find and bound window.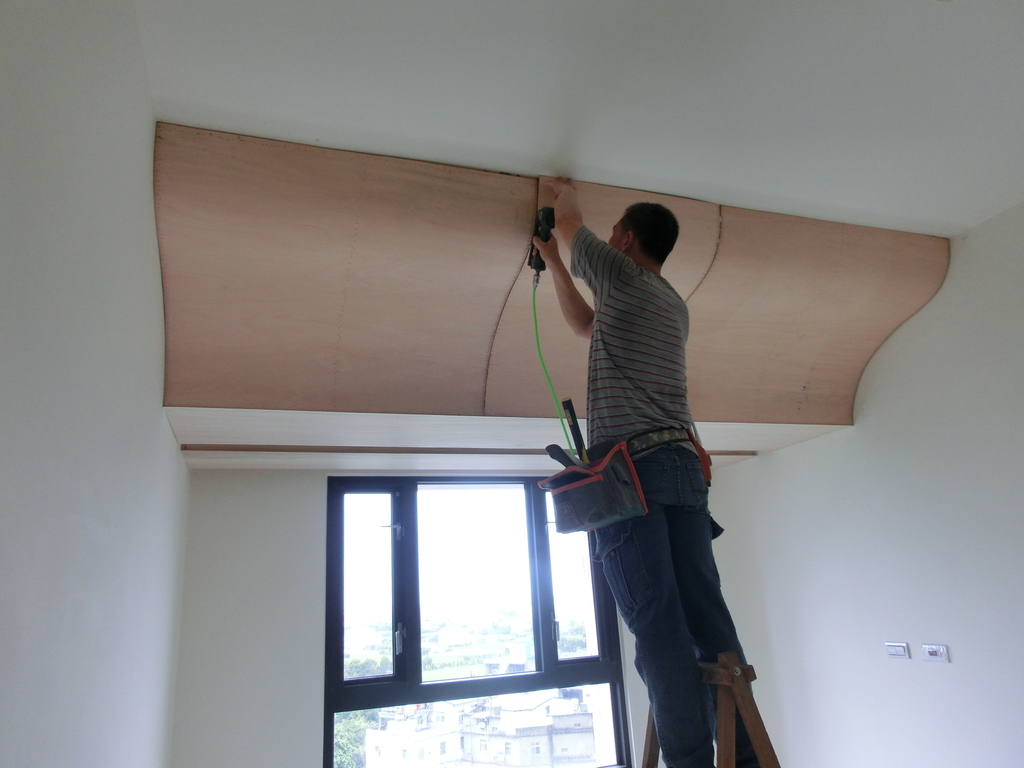
Bound: bbox=(325, 477, 629, 767).
